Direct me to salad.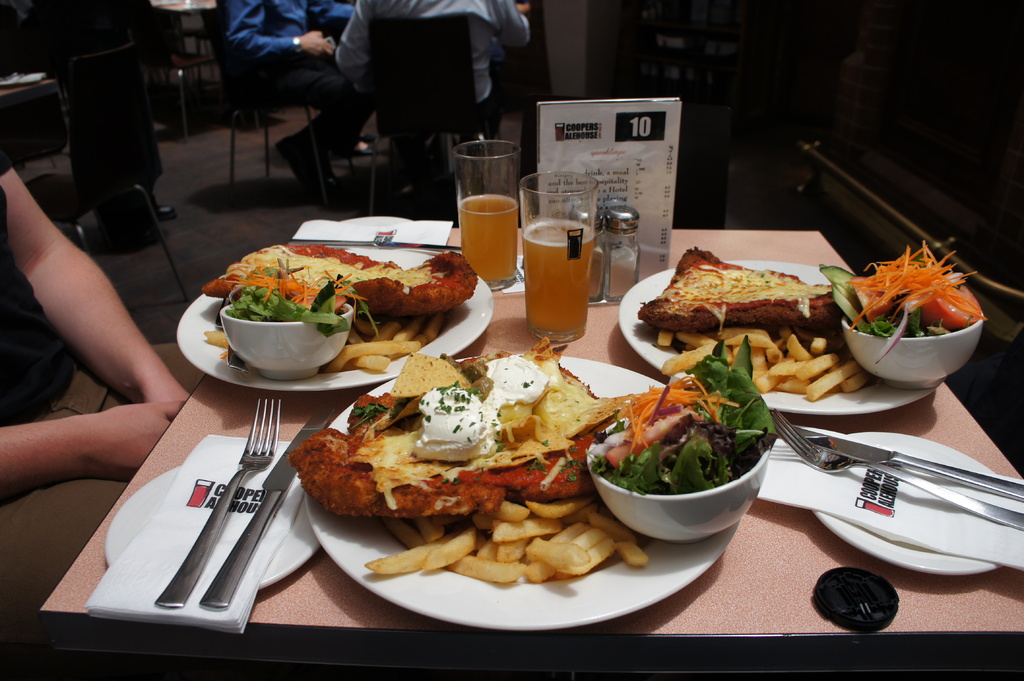
Direction: (left=811, top=234, right=986, bottom=362).
